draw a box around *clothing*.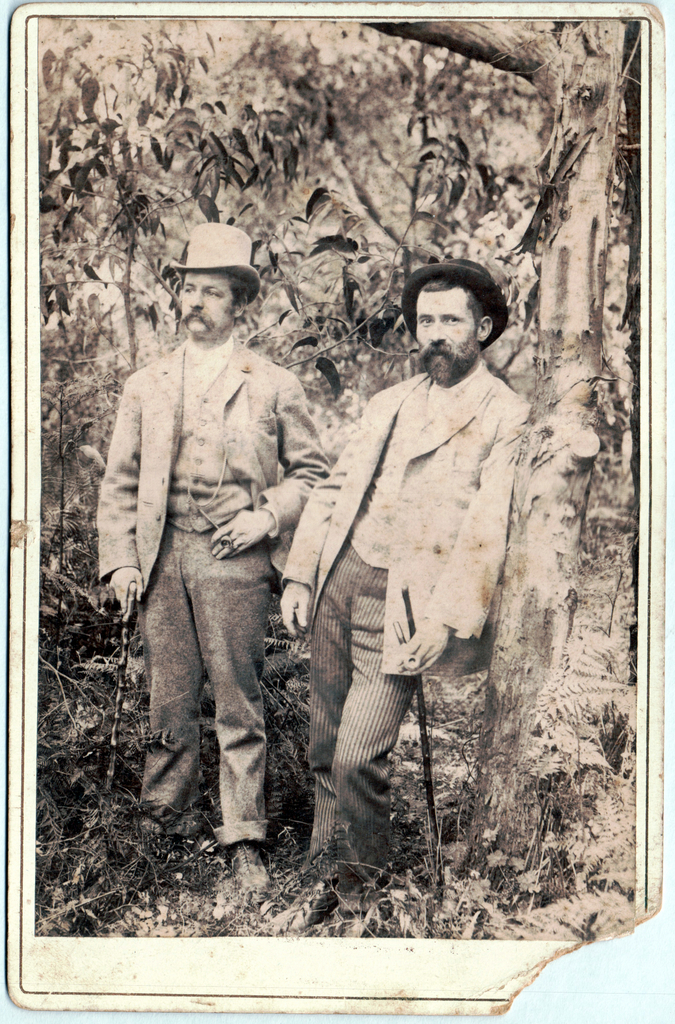
box(284, 371, 525, 853).
